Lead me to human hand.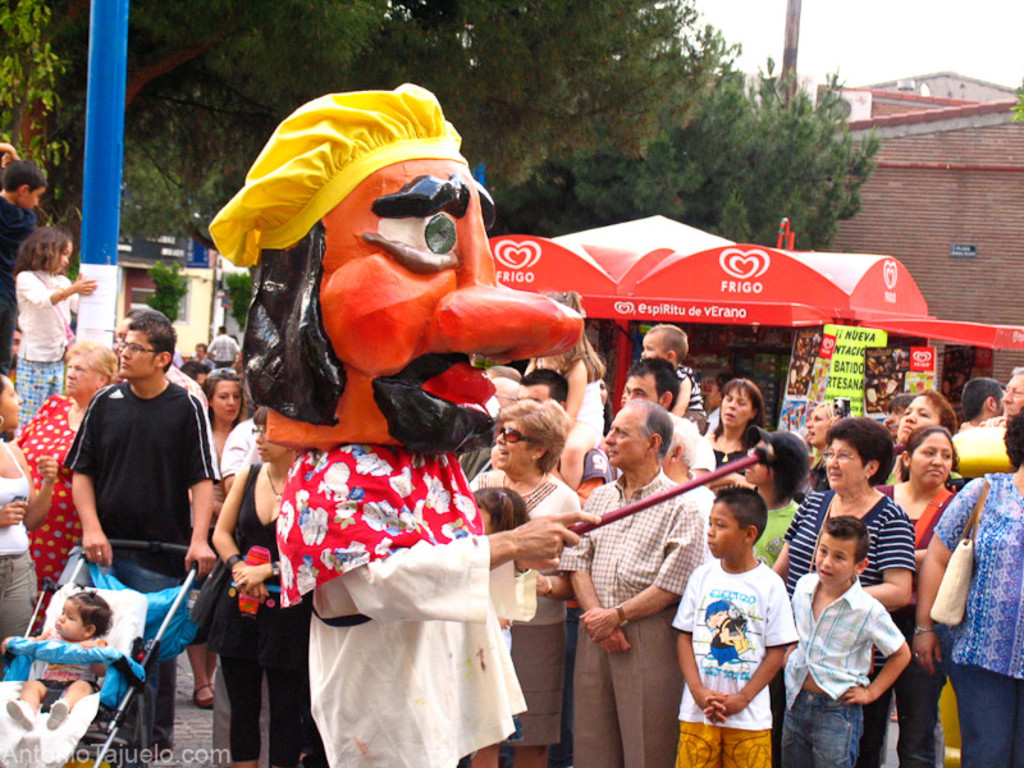
Lead to x1=74, y1=275, x2=101, y2=297.
